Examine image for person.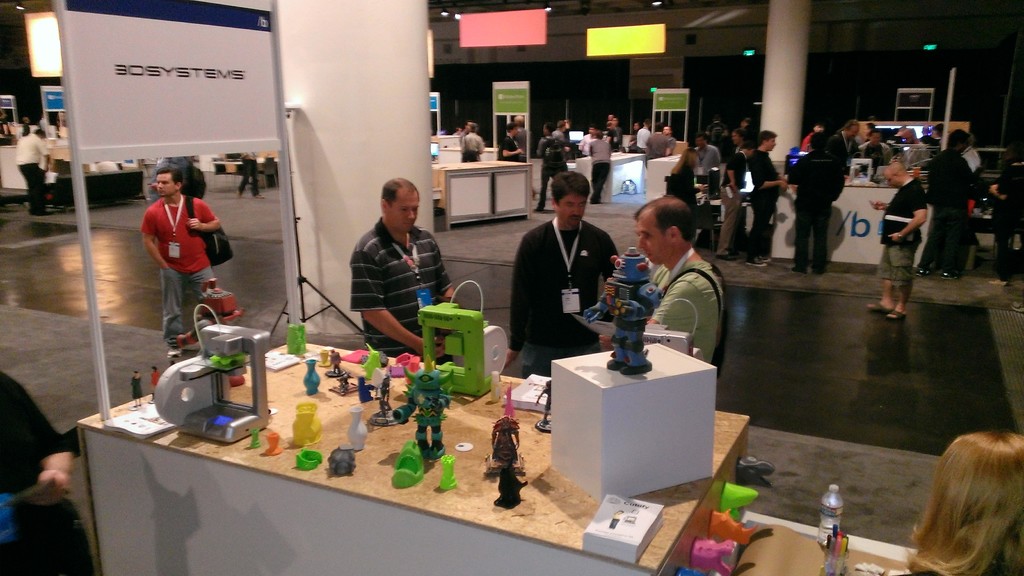
Examination result: l=922, t=136, r=981, b=275.
